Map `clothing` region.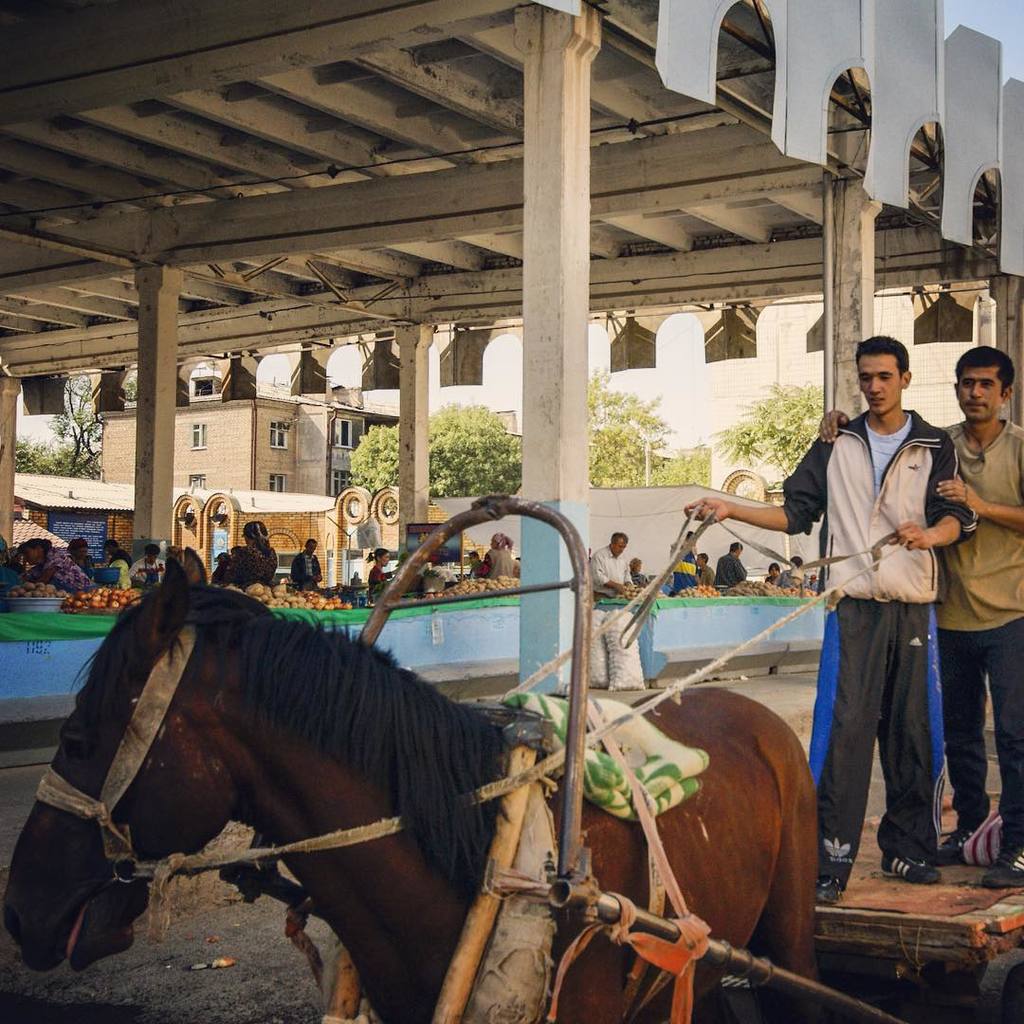
Mapped to 931:419:1023:847.
